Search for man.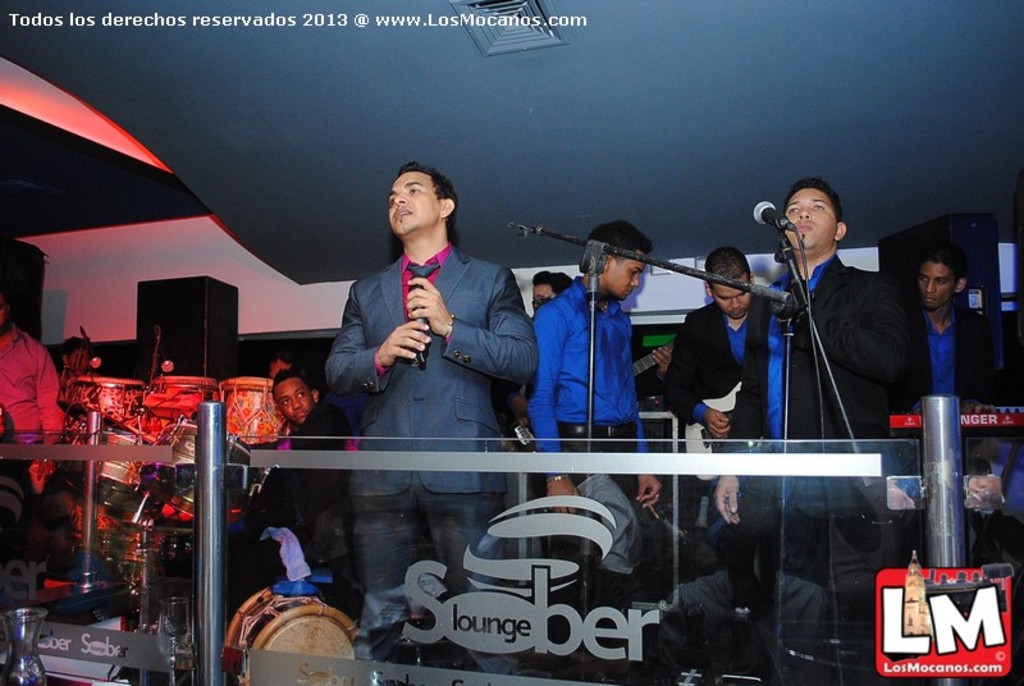
Found at {"left": 0, "top": 291, "right": 64, "bottom": 481}.
